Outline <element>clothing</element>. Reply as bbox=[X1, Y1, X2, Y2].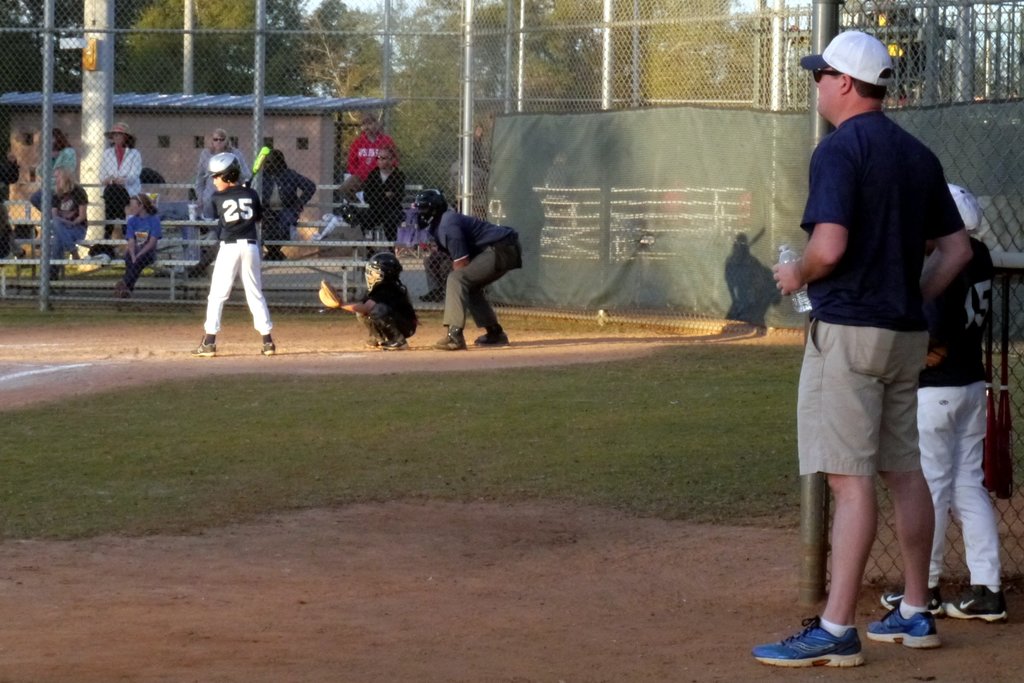
bbox=[185, 150, 245, 235].
